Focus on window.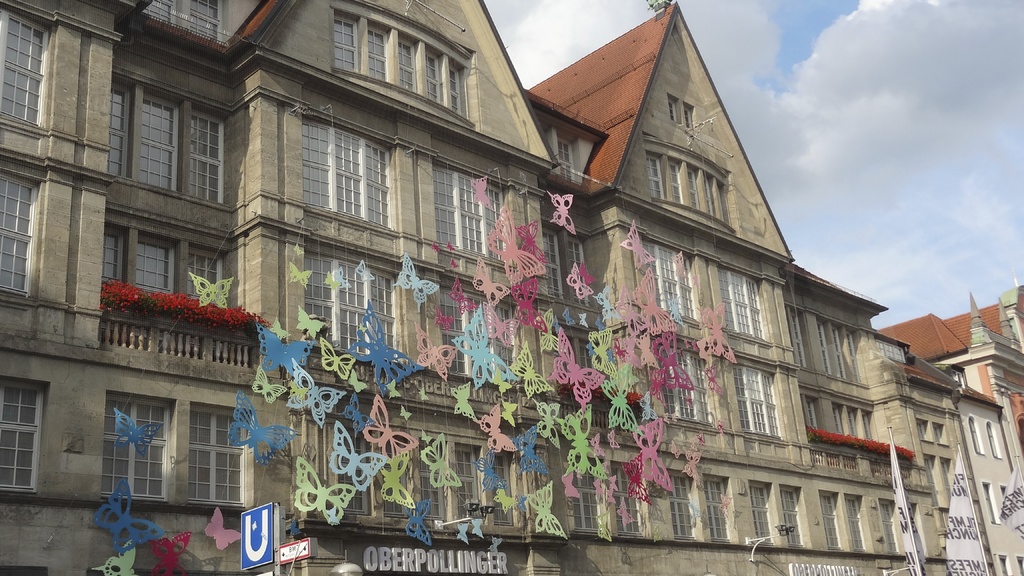
Focused at box(428, 292, 506, 406).
